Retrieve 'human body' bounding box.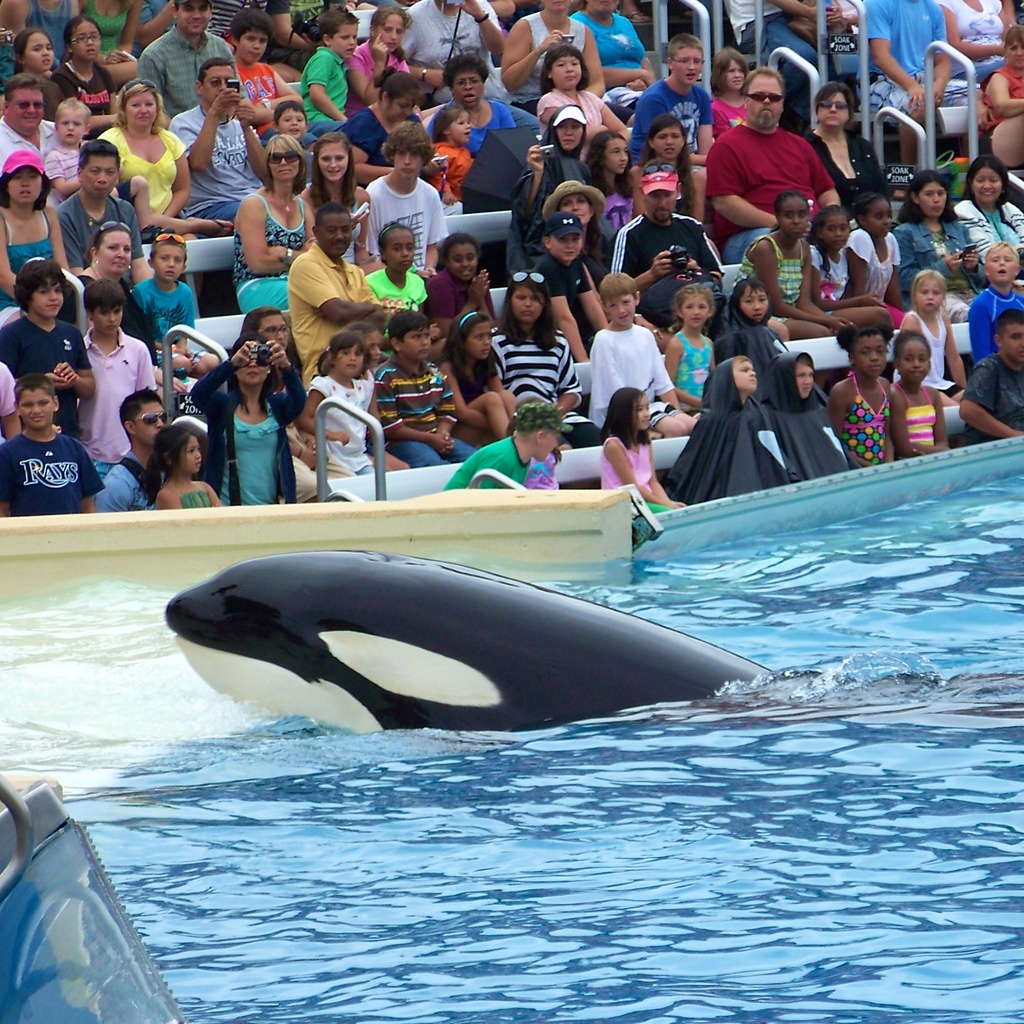
Bounding box: 531,218,604,362.
